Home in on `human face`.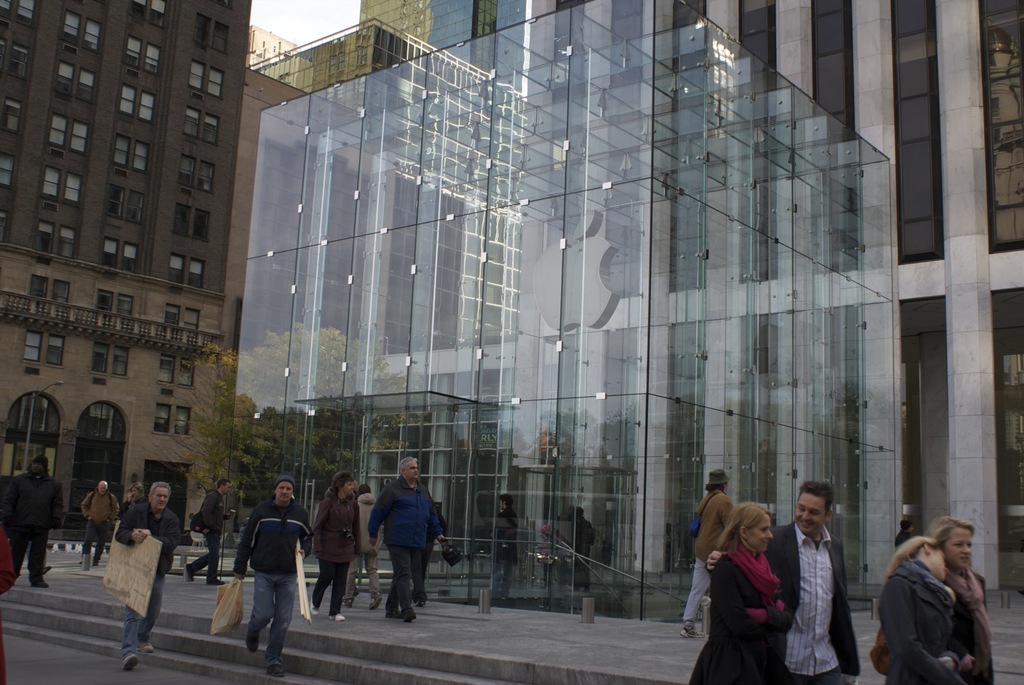
Homed in at 746 514 772 552.
